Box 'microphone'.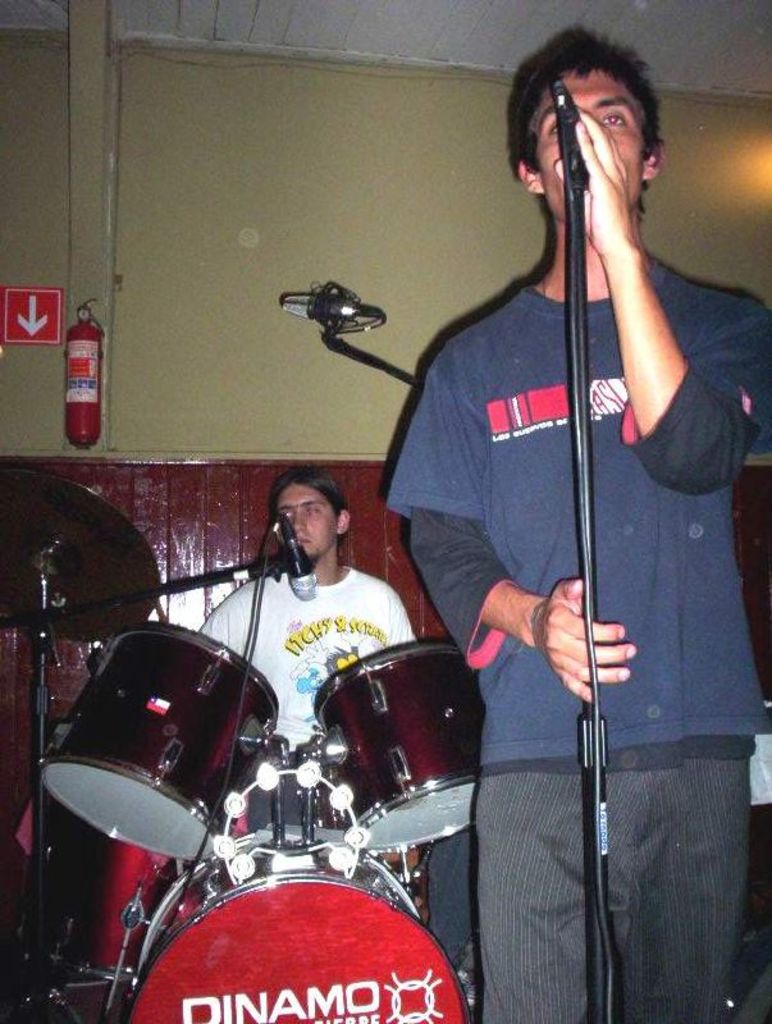
crop(540, 54, 603, 200).
